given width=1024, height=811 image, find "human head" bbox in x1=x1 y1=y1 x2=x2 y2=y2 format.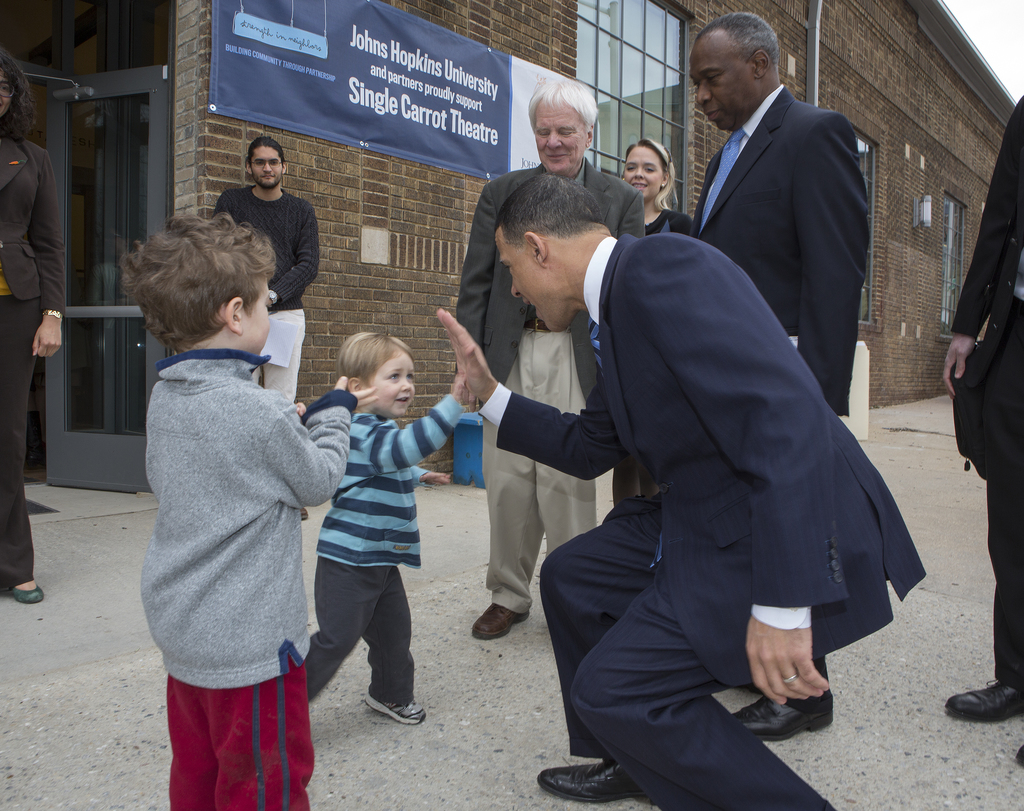
x1=497 y1=172 x2=612 y2=330.
